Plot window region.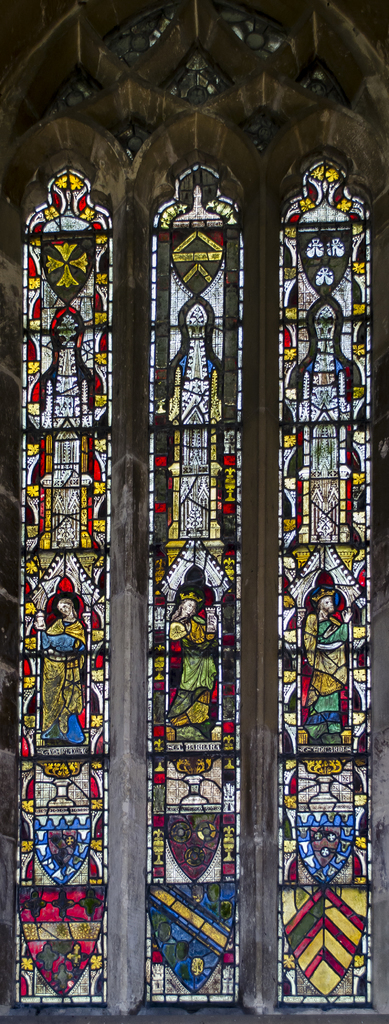
Plotted at [x1=12, y1=168, x2=111, y2=1007].
